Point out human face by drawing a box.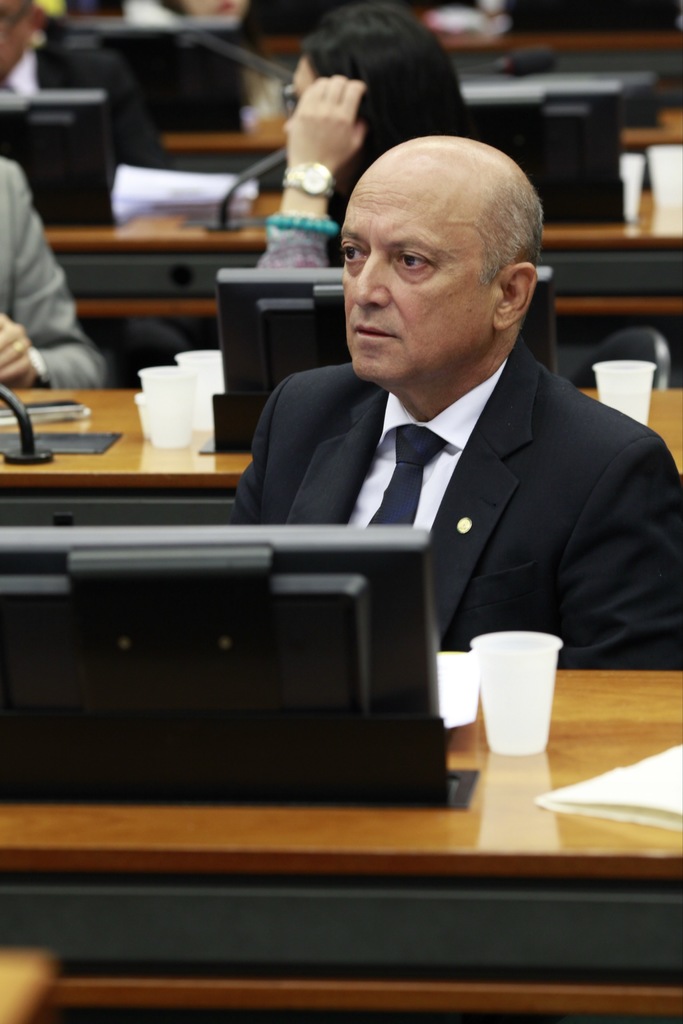
box(340, 164, 498, 379).
